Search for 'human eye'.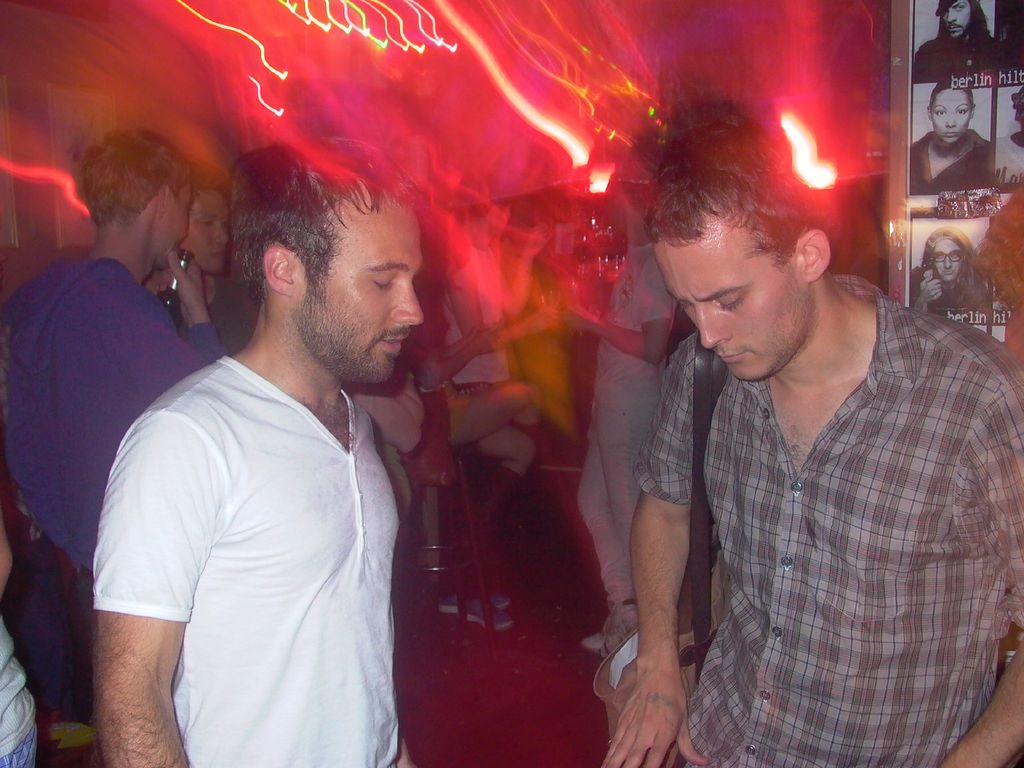
Found at [717, 291, 750, 314].
